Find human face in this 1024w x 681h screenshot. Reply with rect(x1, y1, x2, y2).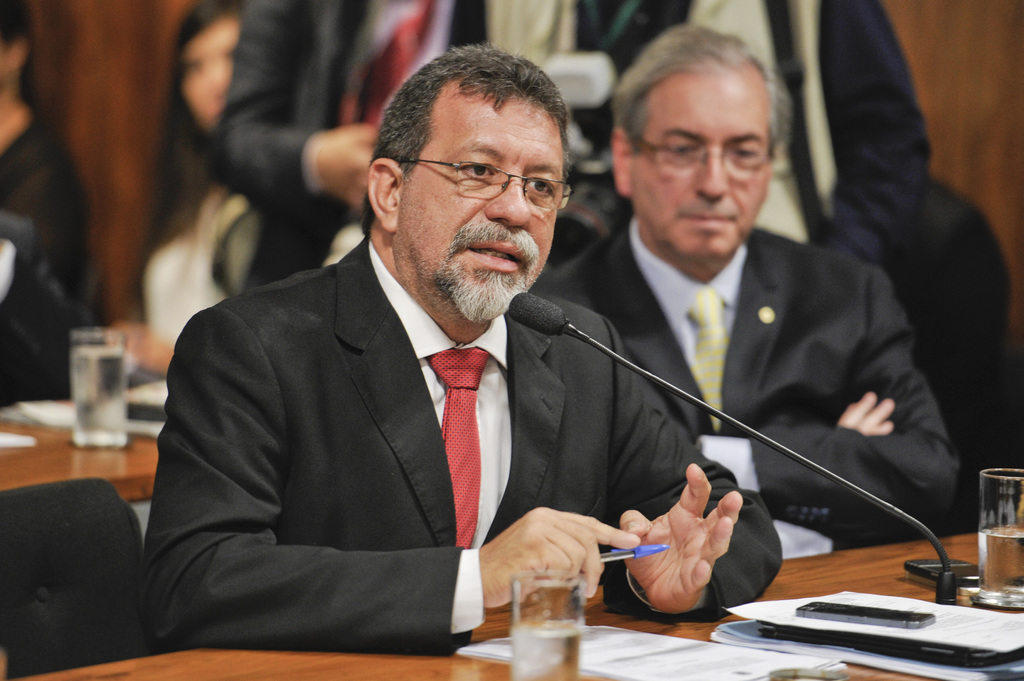
rect(637, 65, 769, 255).
